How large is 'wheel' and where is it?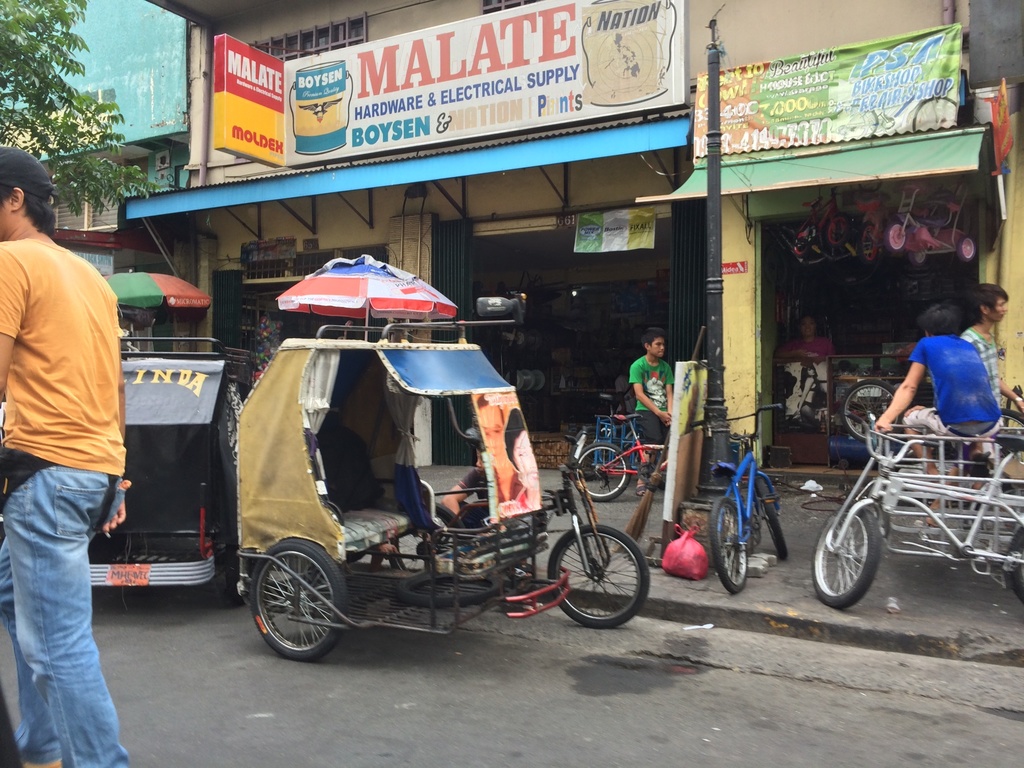
Bounding box: pyautogui.locateOnScreen(394, 572, 502, 609).
